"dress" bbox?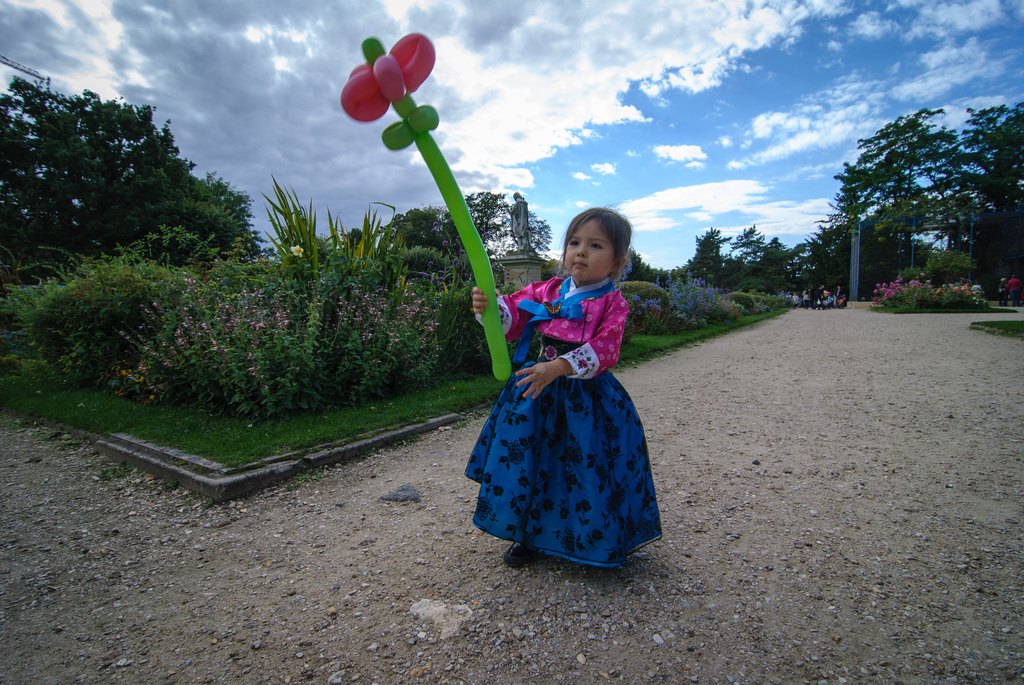
[left=466, top=337, right=667, bottom=569]
